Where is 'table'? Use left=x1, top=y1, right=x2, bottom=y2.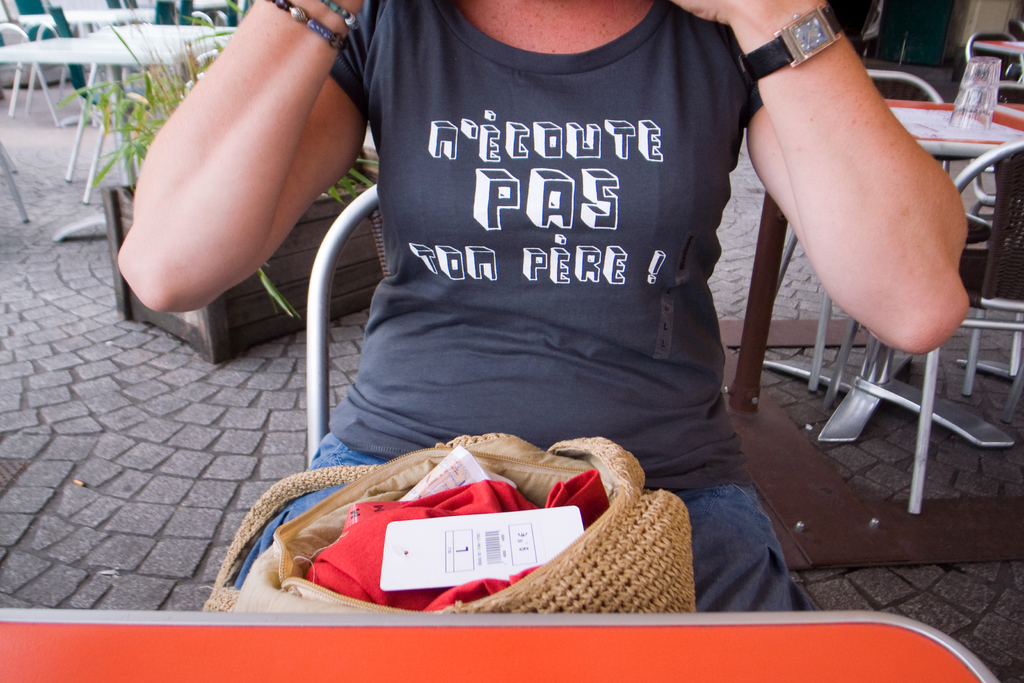
left=728, top=100, right=1023, bottom=414.
